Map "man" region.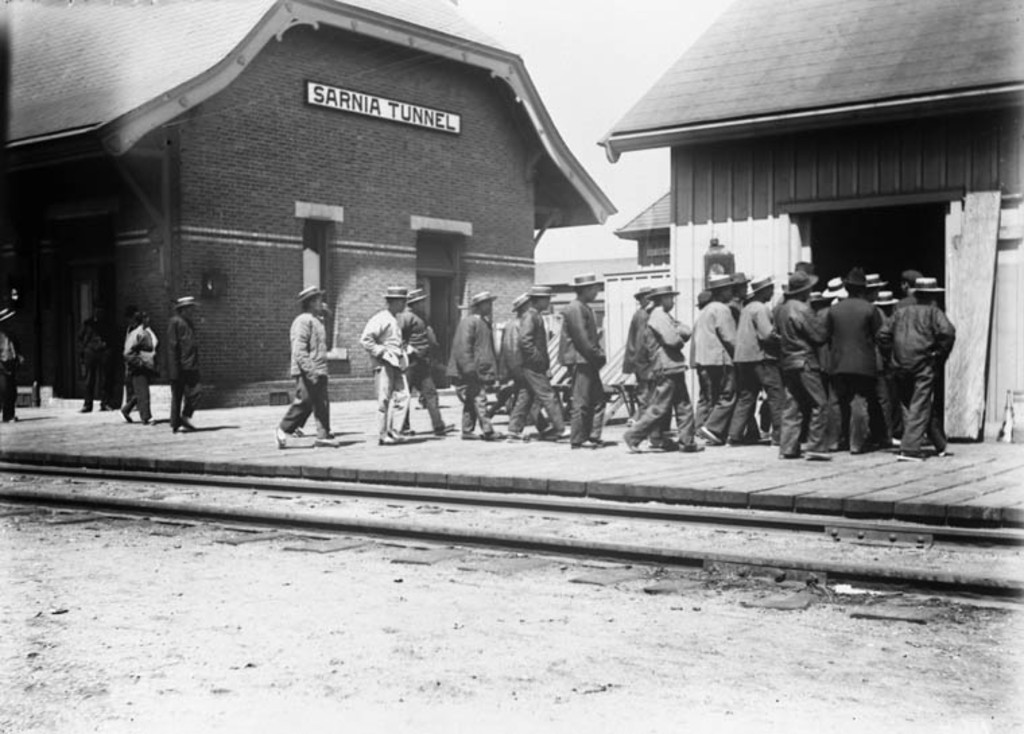
Mapped to box=[402, 287, 453, 438].
